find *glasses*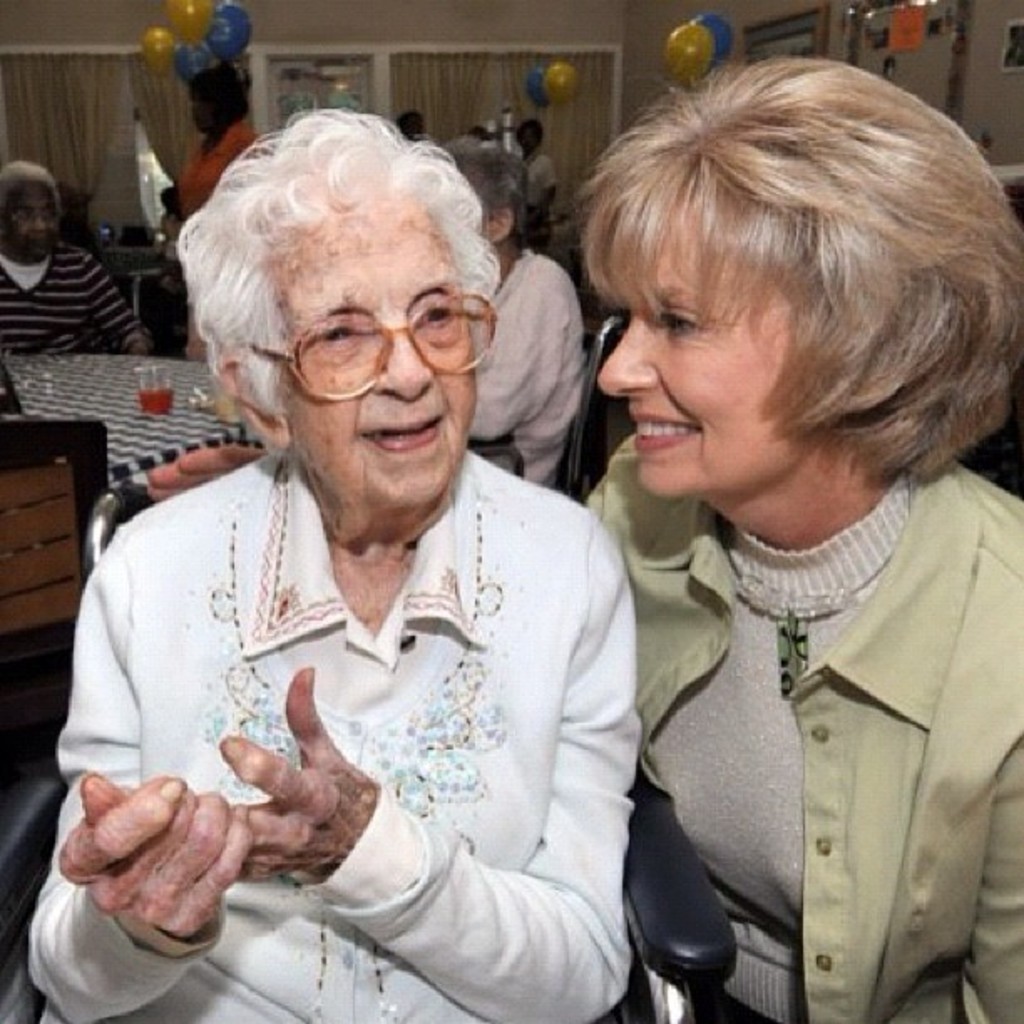
(256, 289, 489, 371)
